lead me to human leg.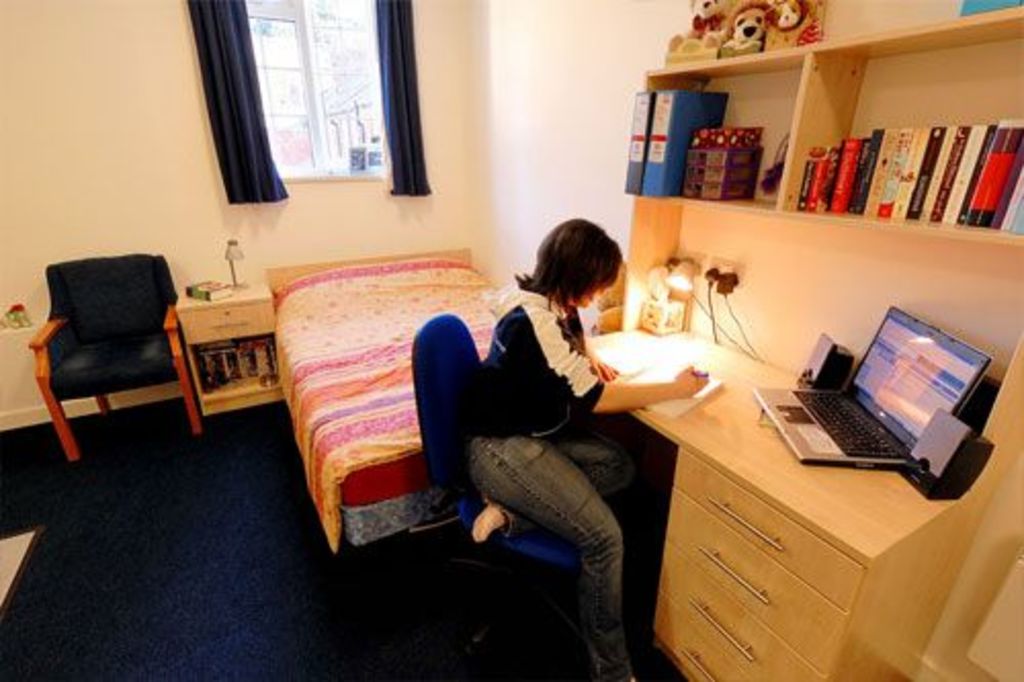
Lead to [x1=469, y1=422, x2=635, y2=549].
